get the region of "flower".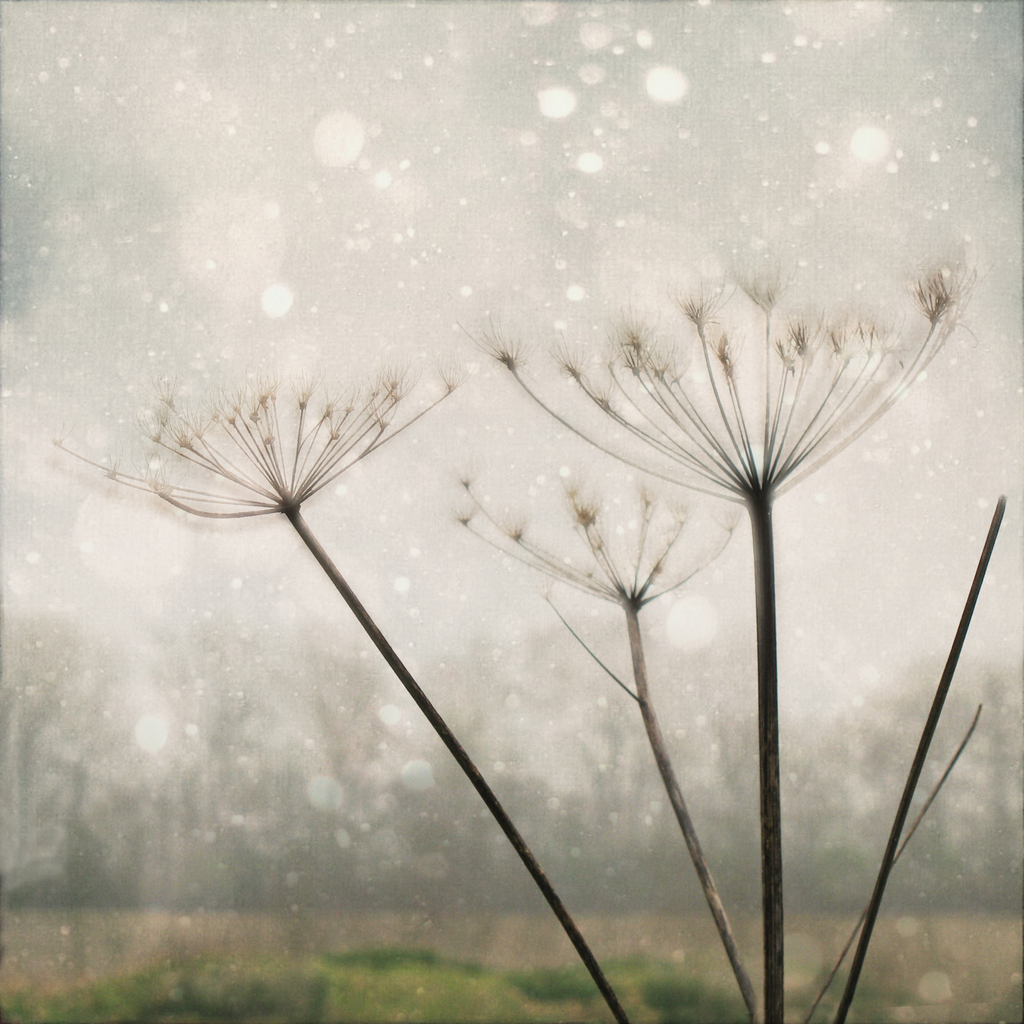
left=455, top=476, right=732, bottom=606.
